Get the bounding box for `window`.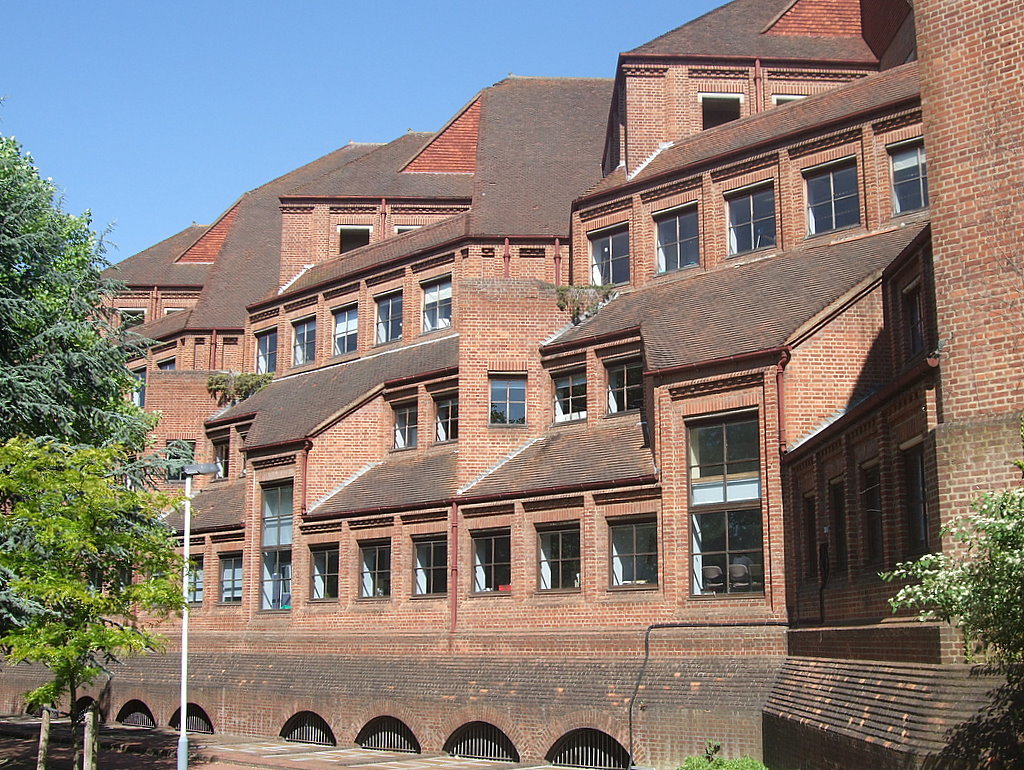
bbox=(467, 529, 514, 605).
